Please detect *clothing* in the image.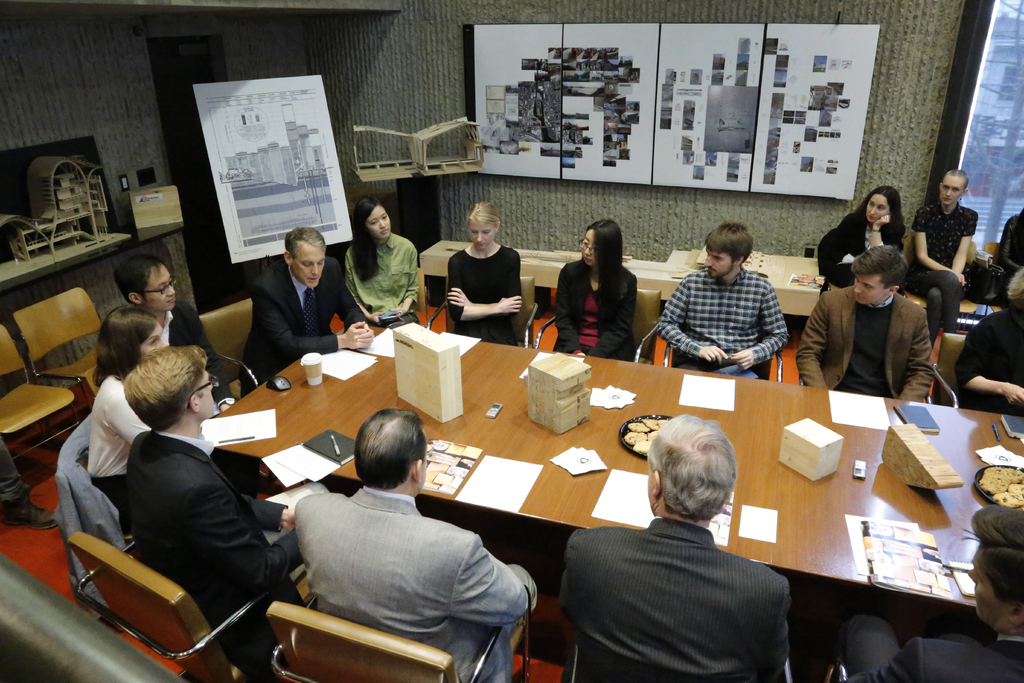
x1=998 y1=215 x2=1023 y2=300.
